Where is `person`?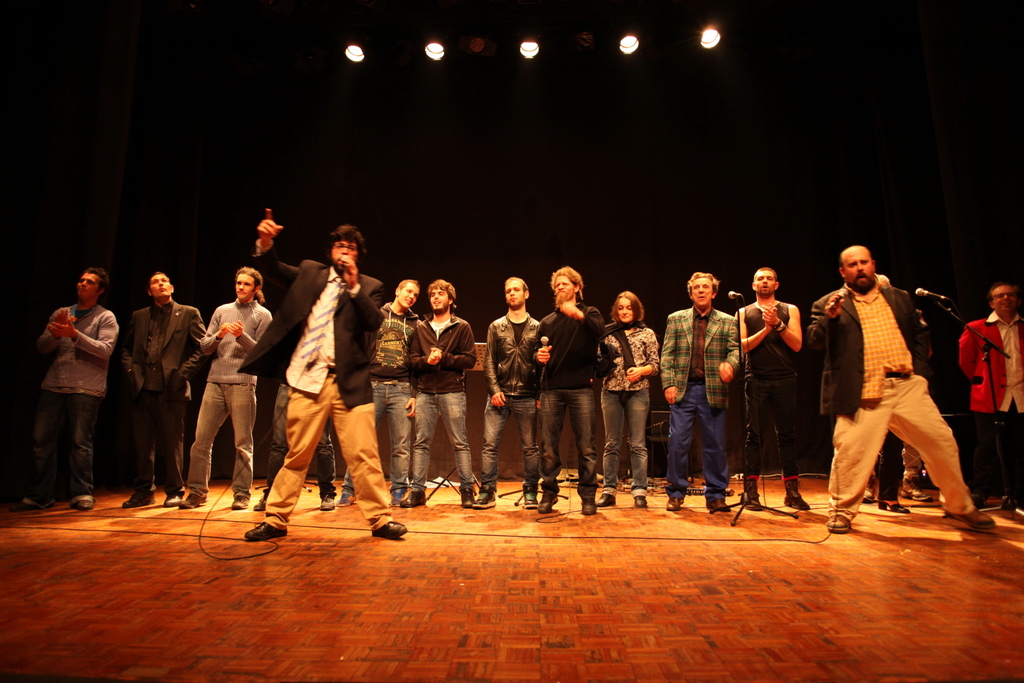
<region>807, 242, 999, 530</region>.
